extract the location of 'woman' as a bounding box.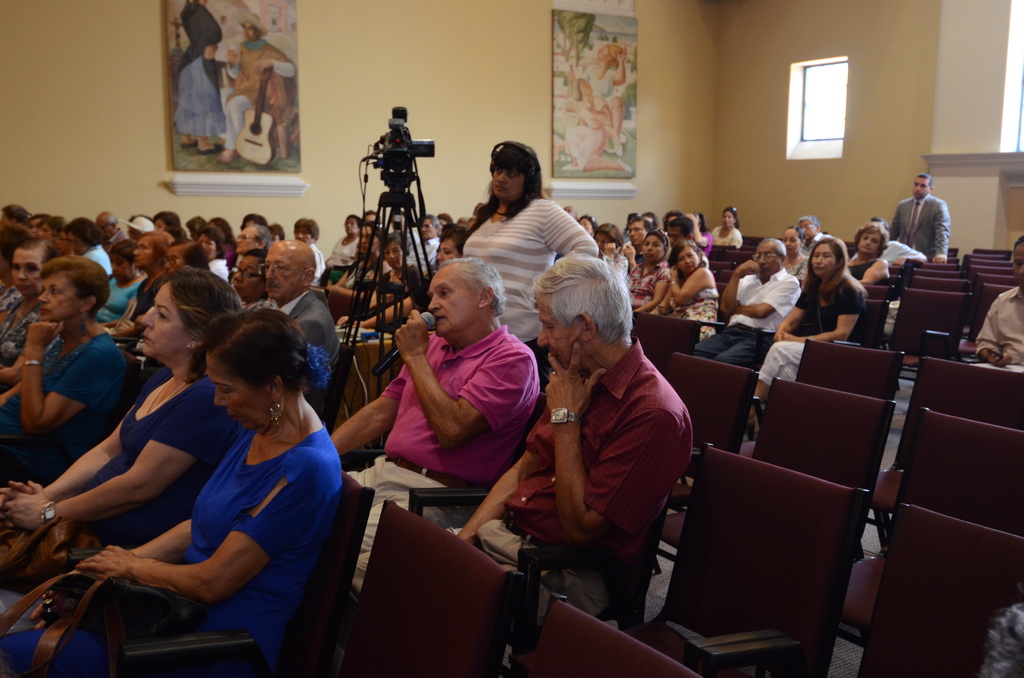
(847,223,893,291).
